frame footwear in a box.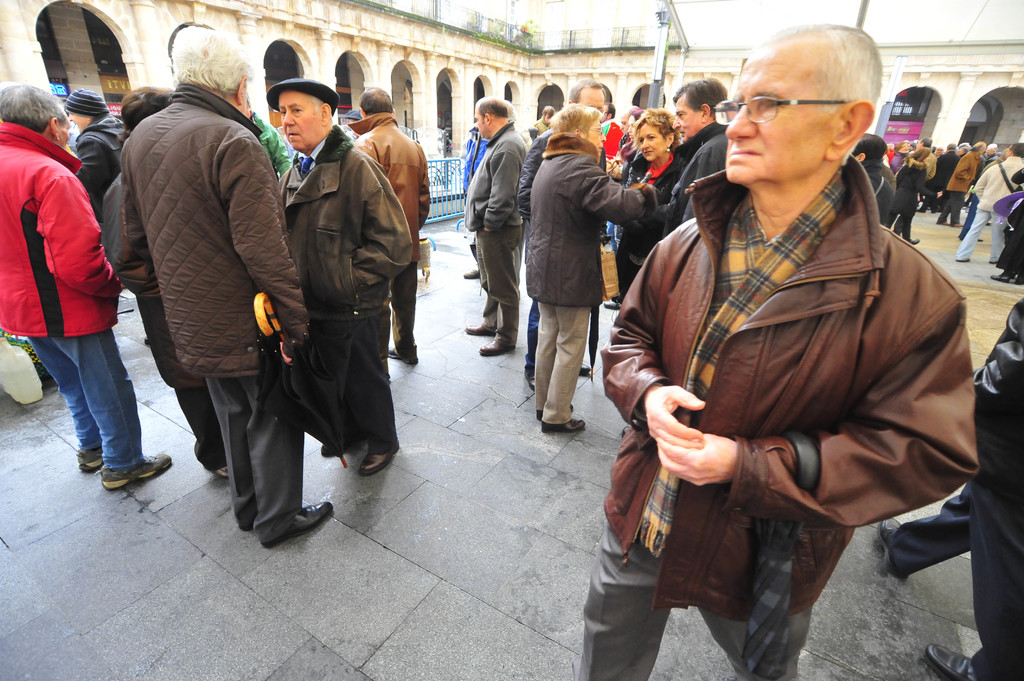
bbox(364, 449, 397, 476).
